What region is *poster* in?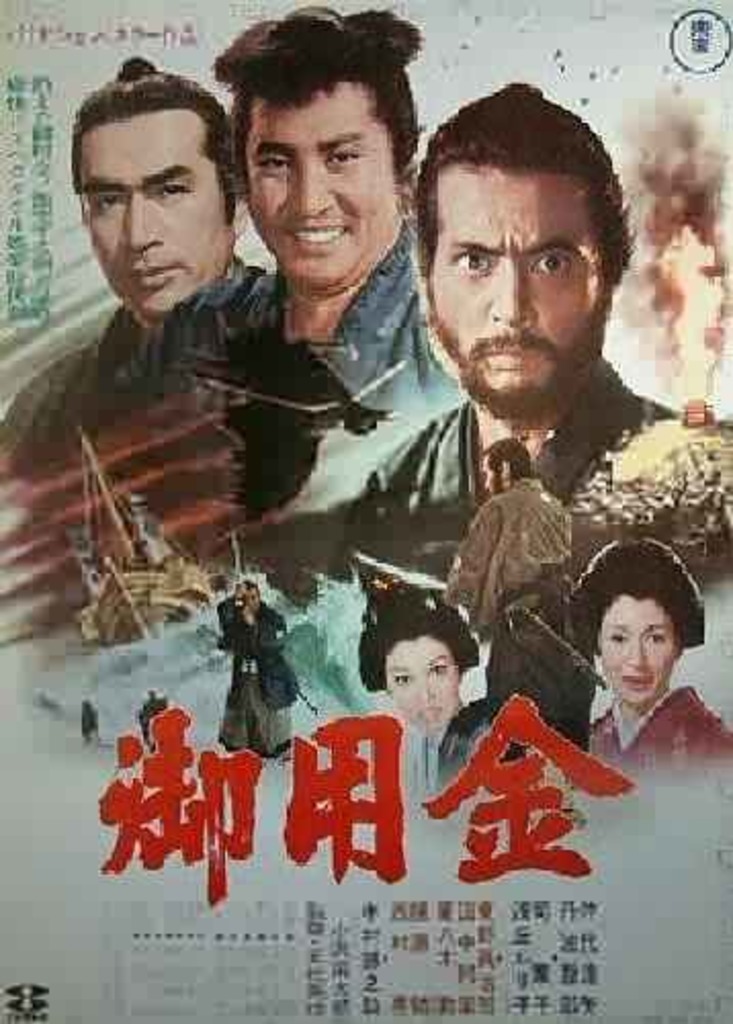
0,0,731,1022.
